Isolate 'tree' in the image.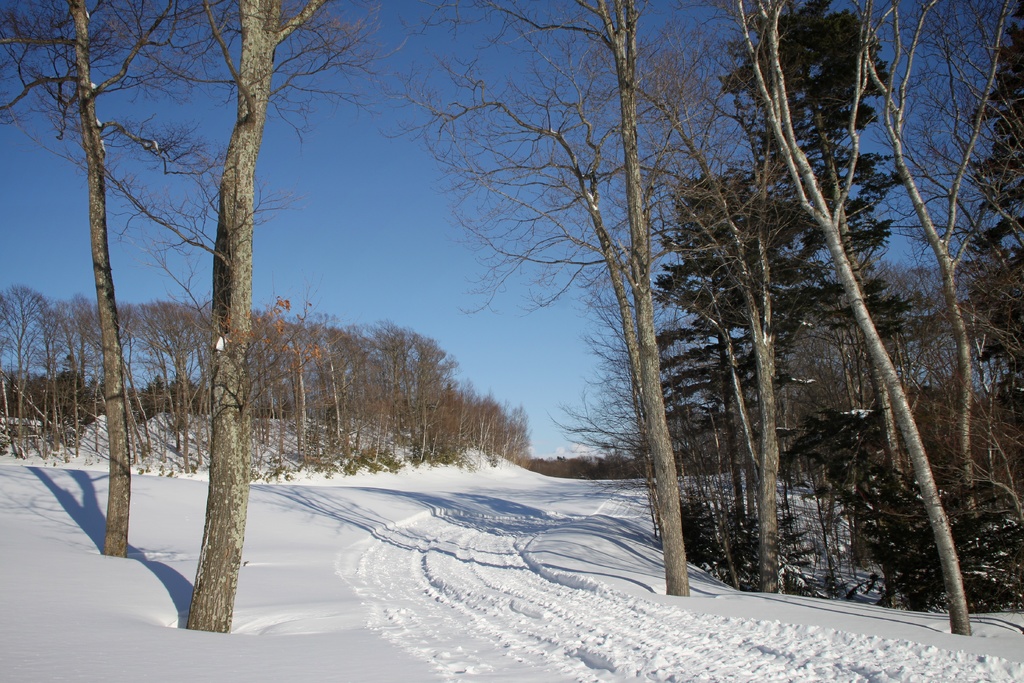
Isolated region: l=898, t=0, r=1023, b=624.
